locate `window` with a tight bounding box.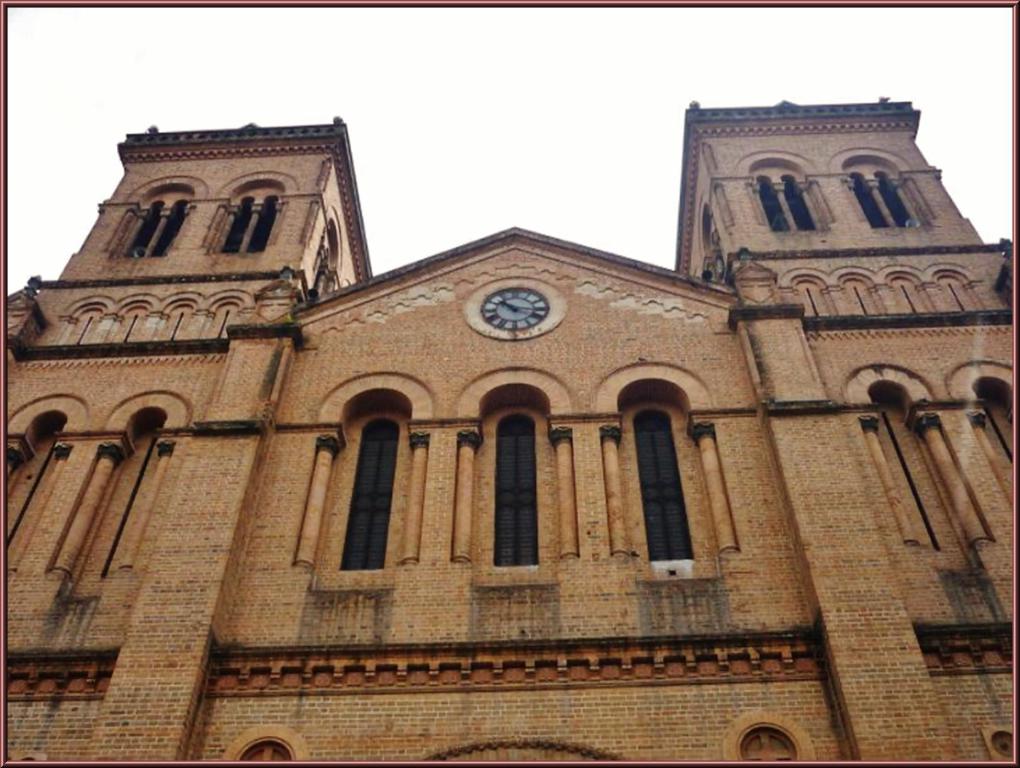
box(107, 186, 196, 260).
